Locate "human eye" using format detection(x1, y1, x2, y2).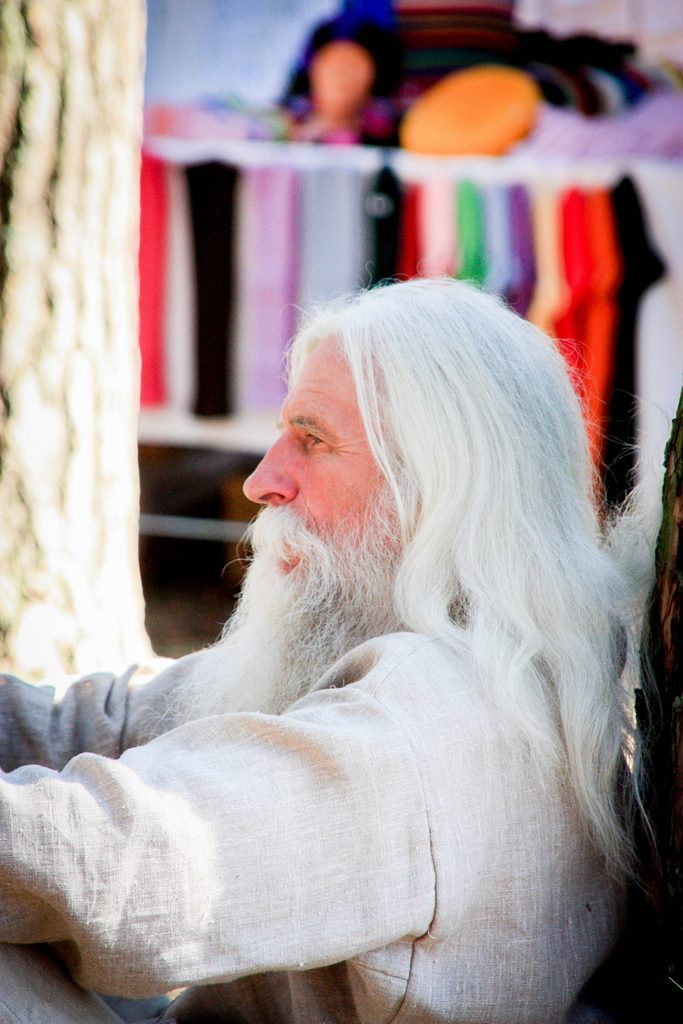
detection(299, 429, 330, 453).
